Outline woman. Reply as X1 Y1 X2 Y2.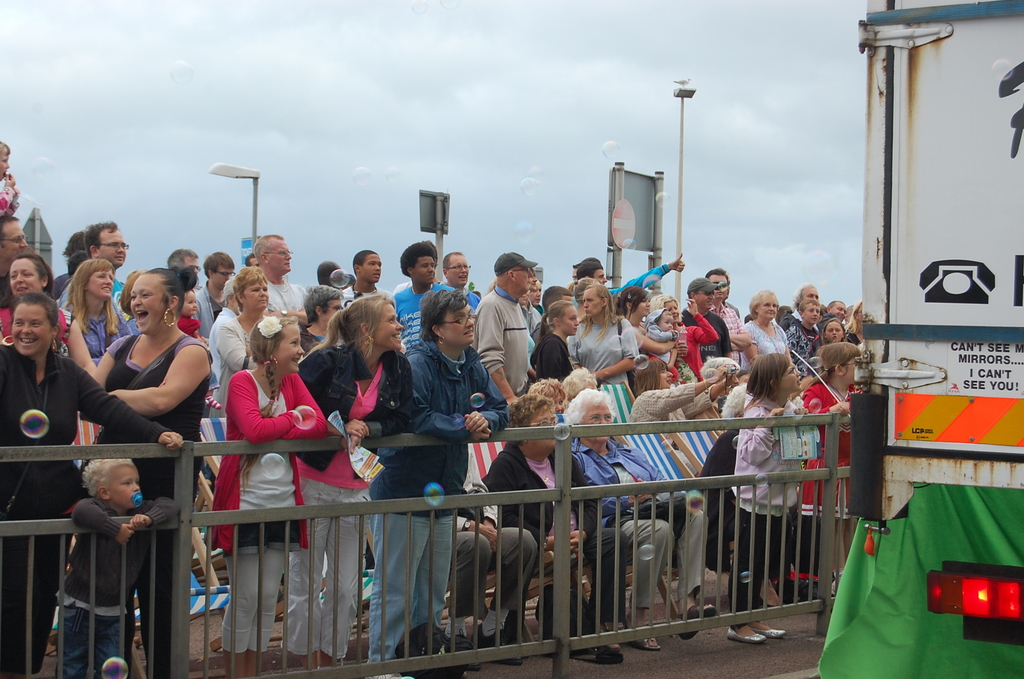
209 264 276 419.
